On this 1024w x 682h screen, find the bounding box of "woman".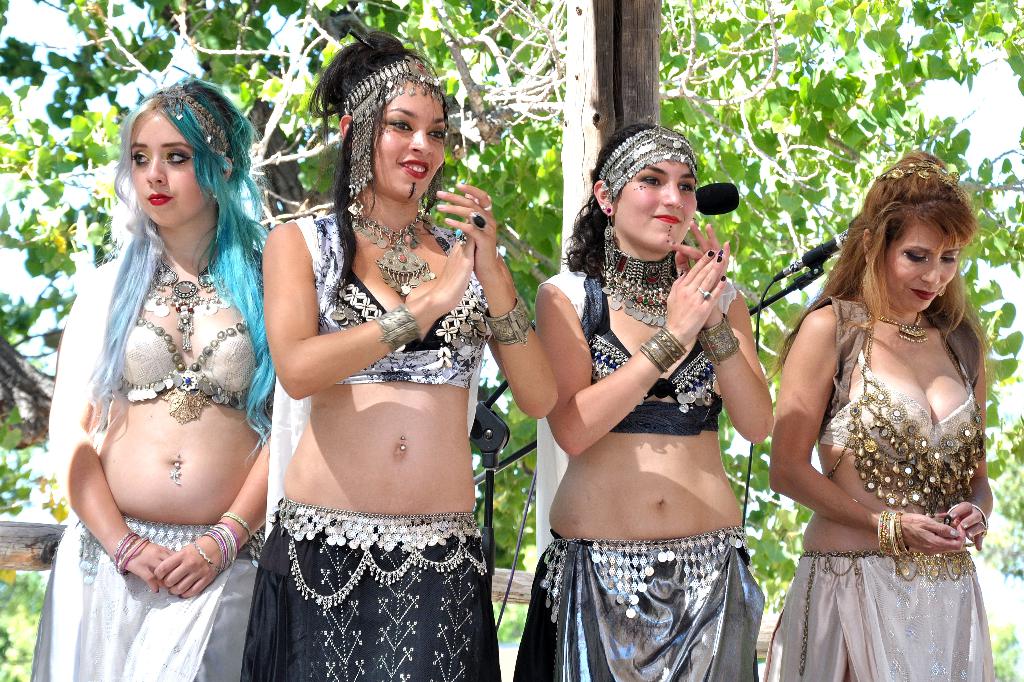
Bounding box: [774,141,1019,681].
